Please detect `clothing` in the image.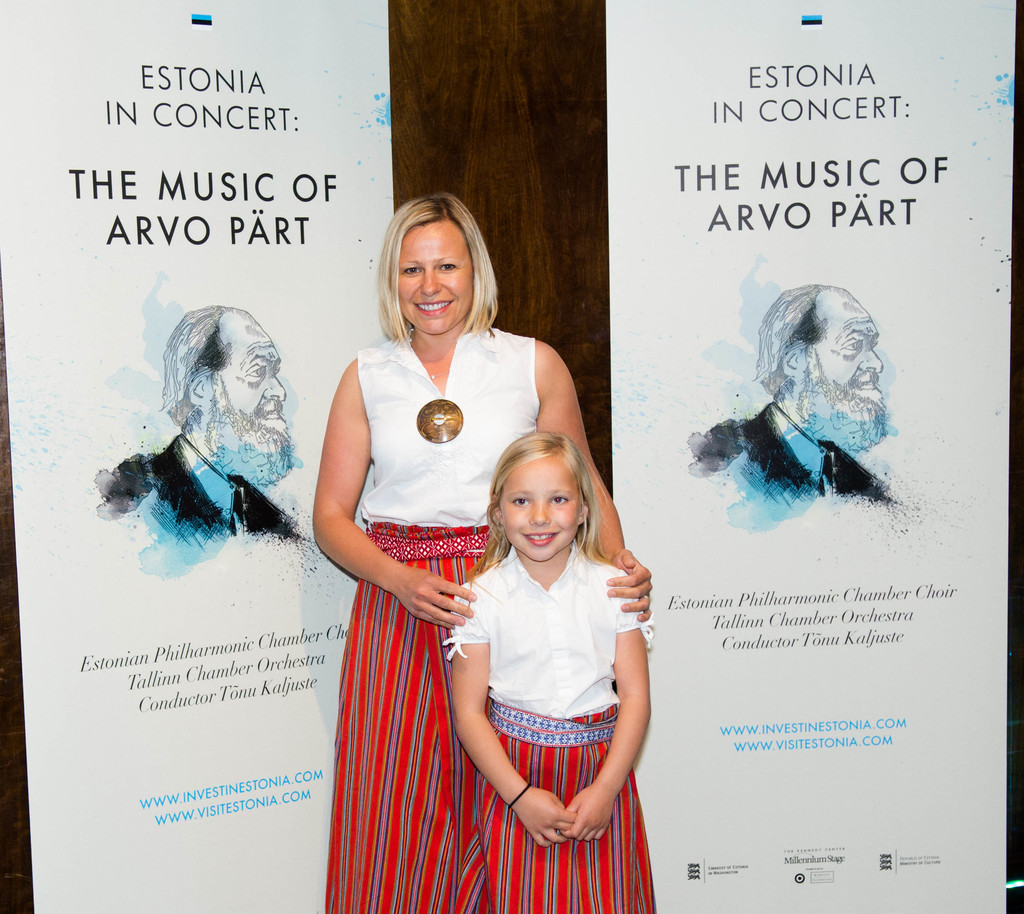
bbox(319, 323, 554, 910).
